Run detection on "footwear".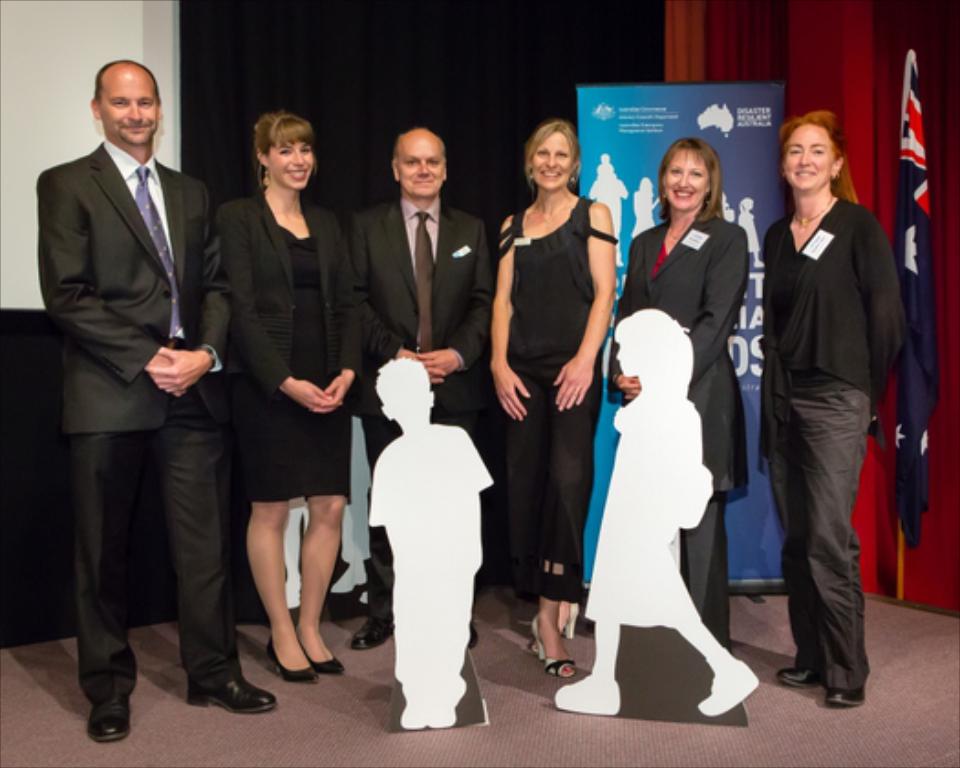
Result: select_region(346, 609, 397, 653).
